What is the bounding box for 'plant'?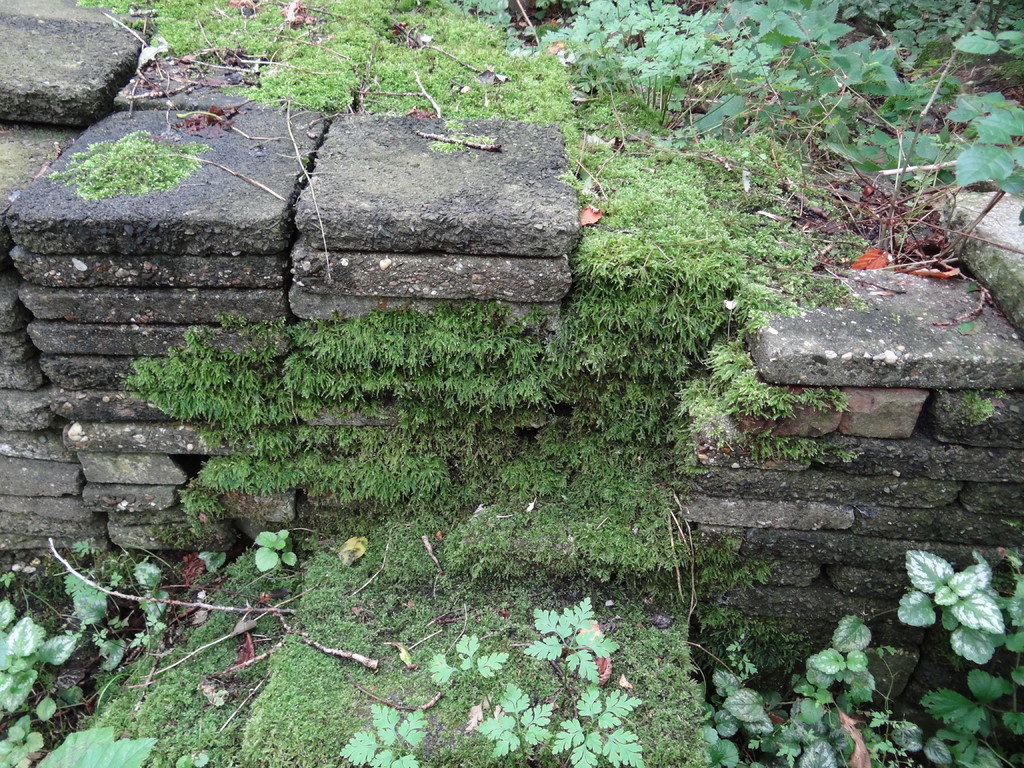
[left=0, top=533, right=207, bottom=767].
